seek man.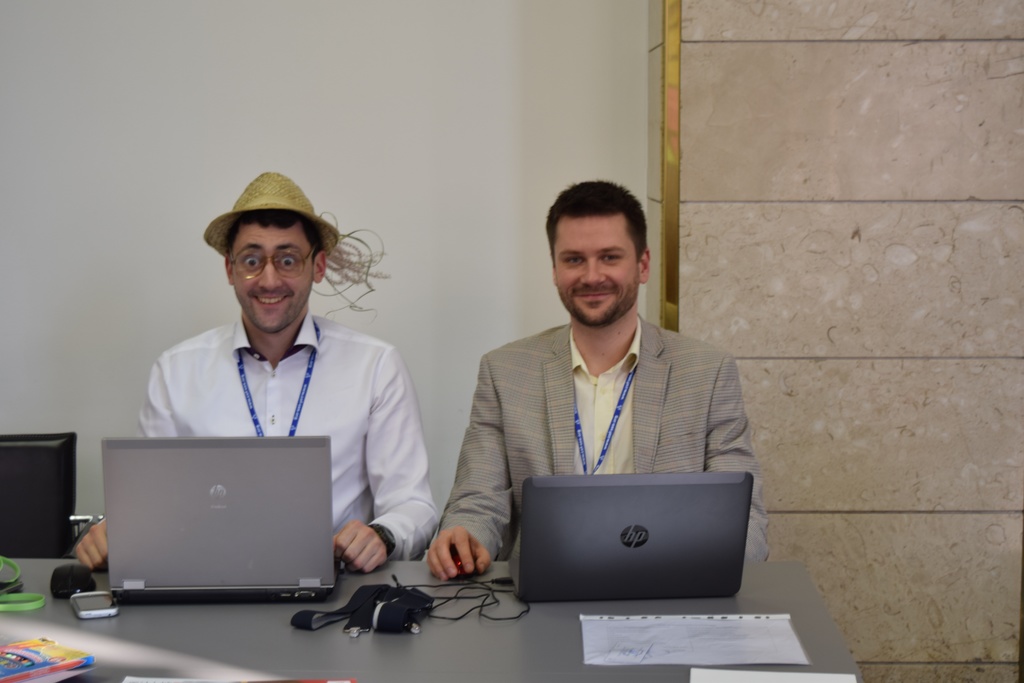
x1=444, y1=193, x2=767, y2=558.
